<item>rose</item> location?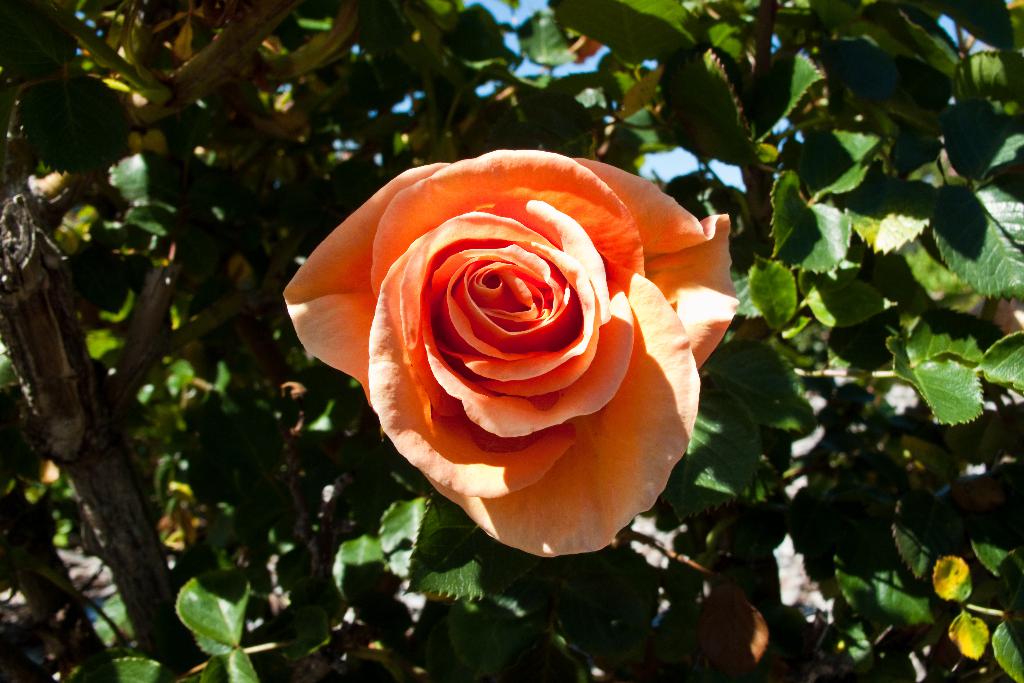
{"left": 280, "top": 147, "right": 745, "bottom": 562}
